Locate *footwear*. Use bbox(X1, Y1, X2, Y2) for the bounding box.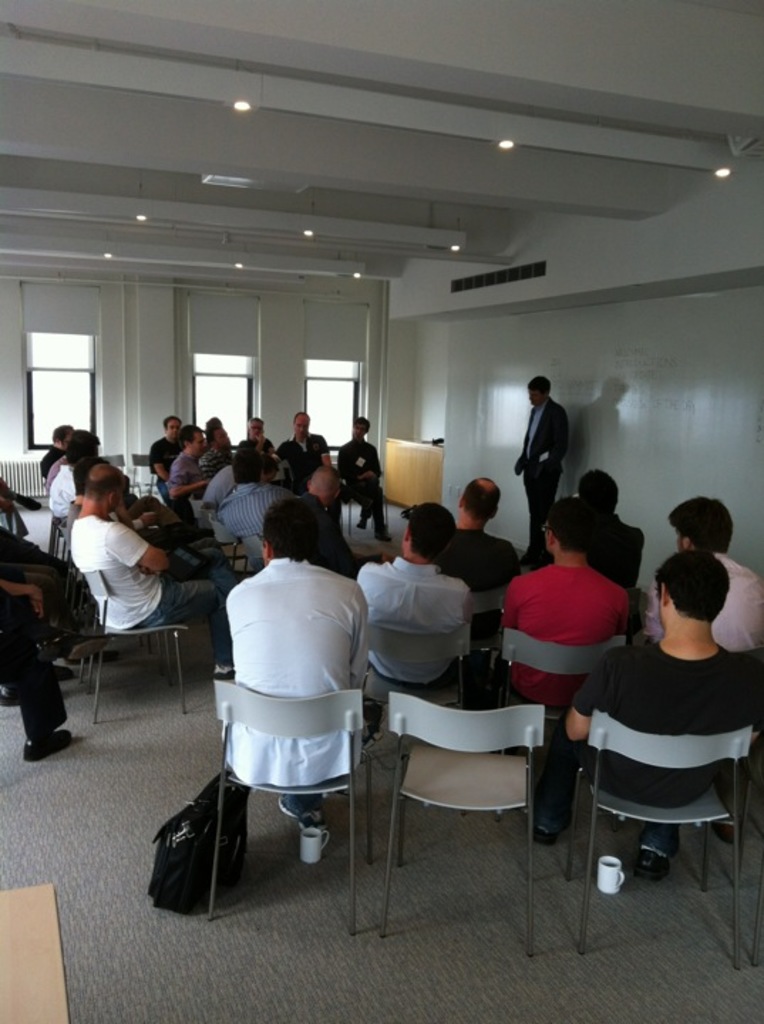
bbox(20, 730, 73, 762).
